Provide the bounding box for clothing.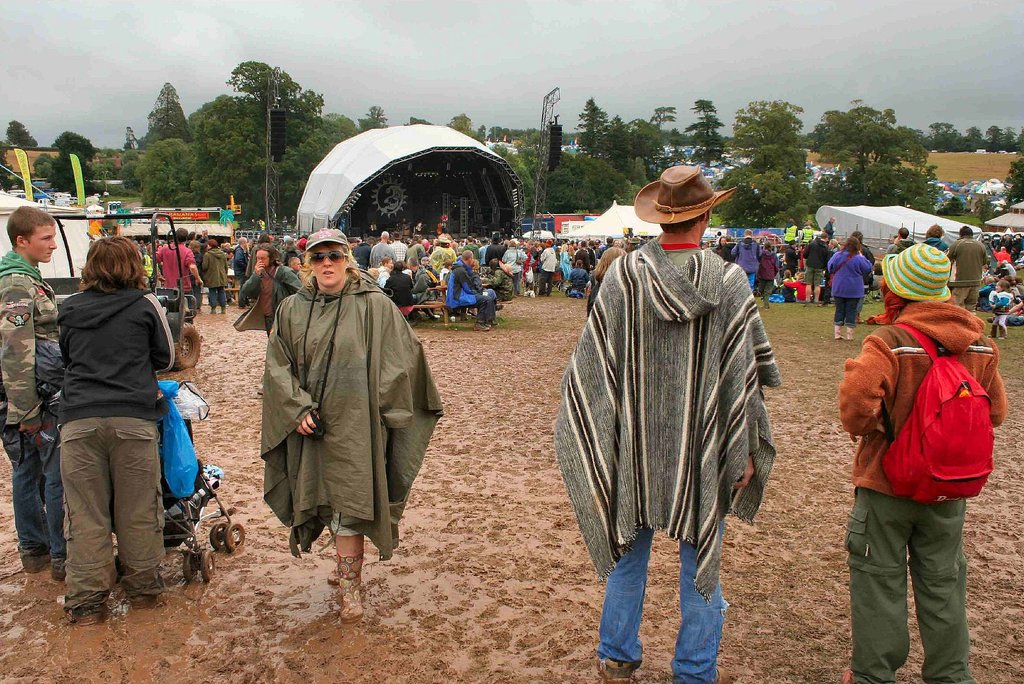
243:268:266:325.
